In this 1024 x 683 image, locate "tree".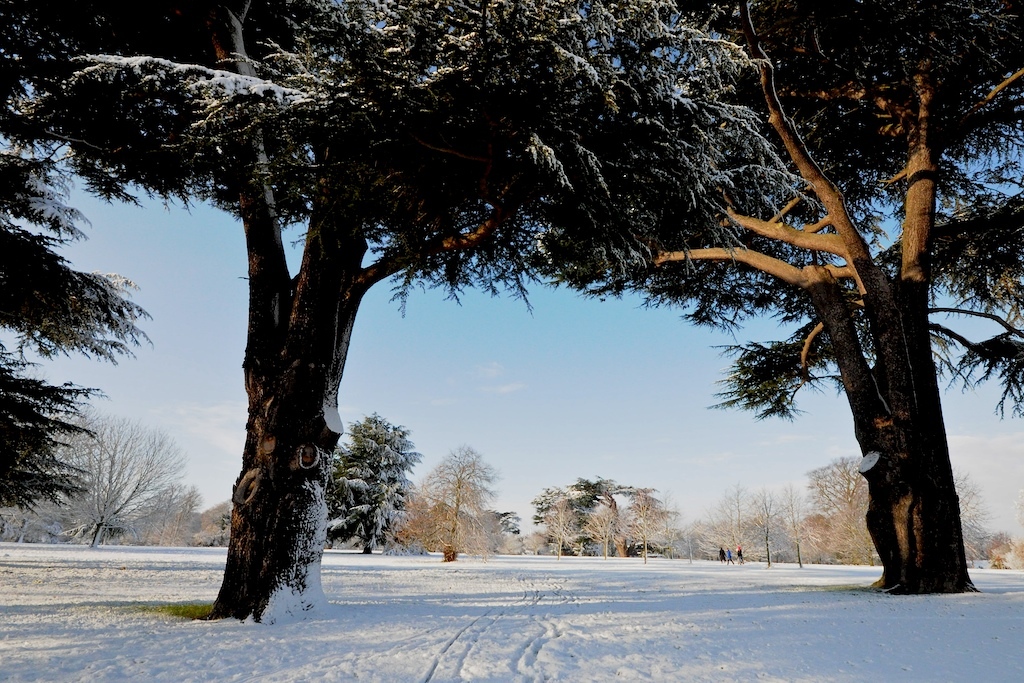
Bounding box: {"x1": 679, "y1": 478, "x2": 792, "y2": 560}.
